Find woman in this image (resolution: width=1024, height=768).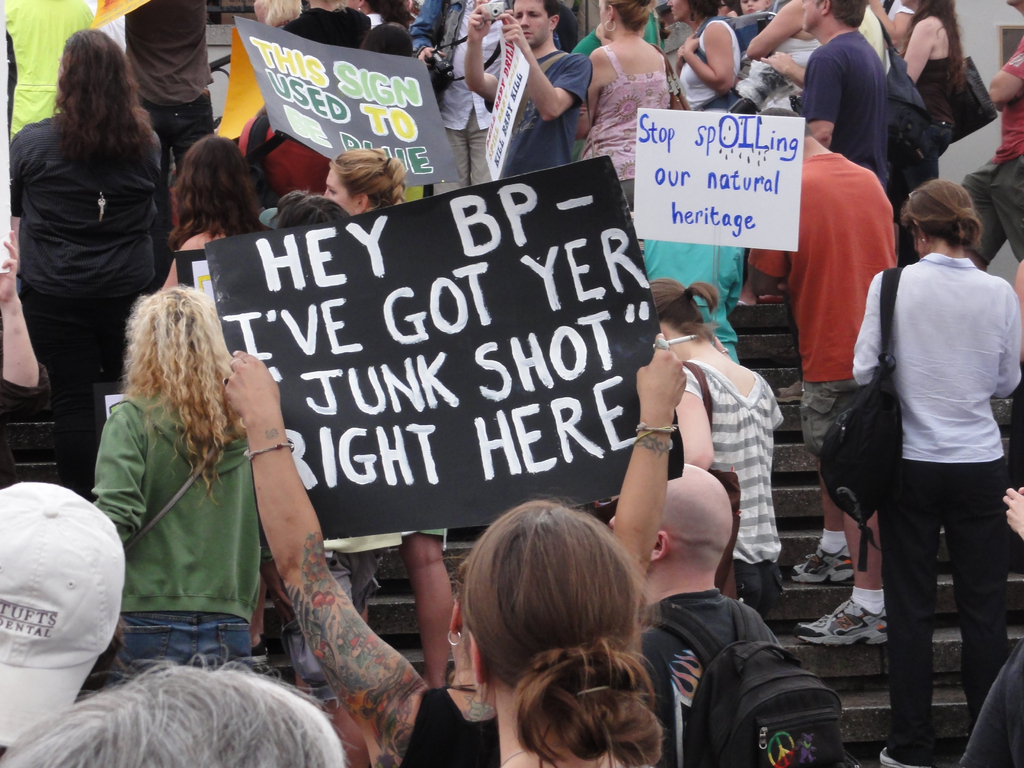
select_region(850, 181, 1023, 764).
